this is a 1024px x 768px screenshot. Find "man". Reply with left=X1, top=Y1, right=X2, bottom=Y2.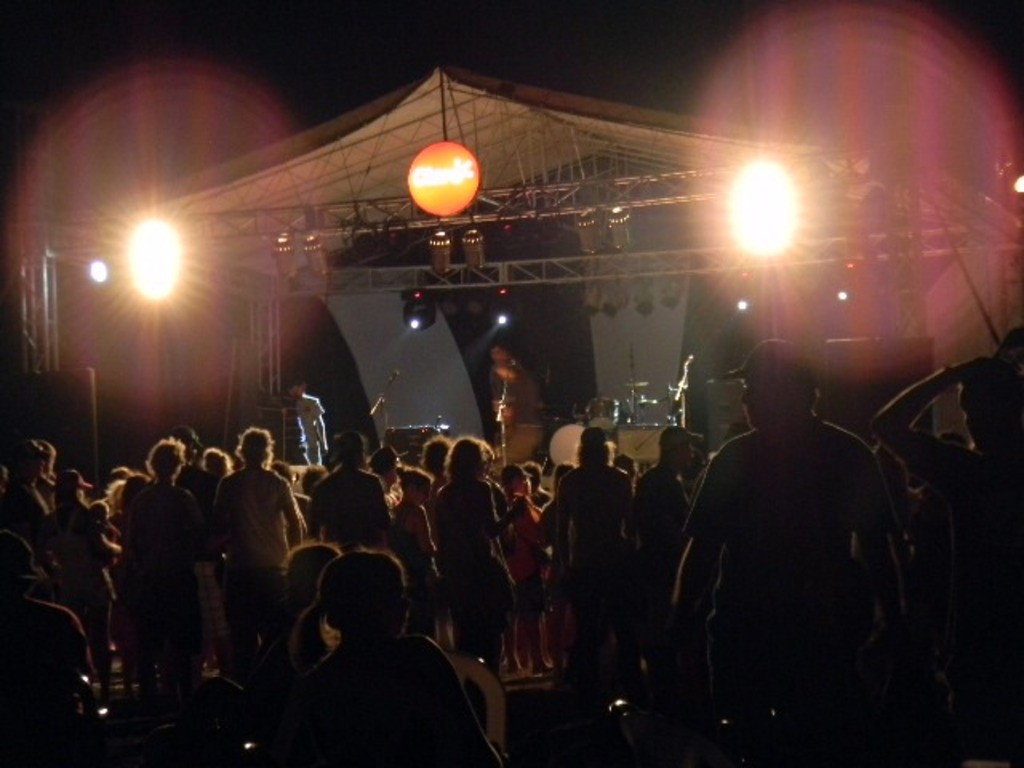
left=638, top=427, right=696, bottom=602.
